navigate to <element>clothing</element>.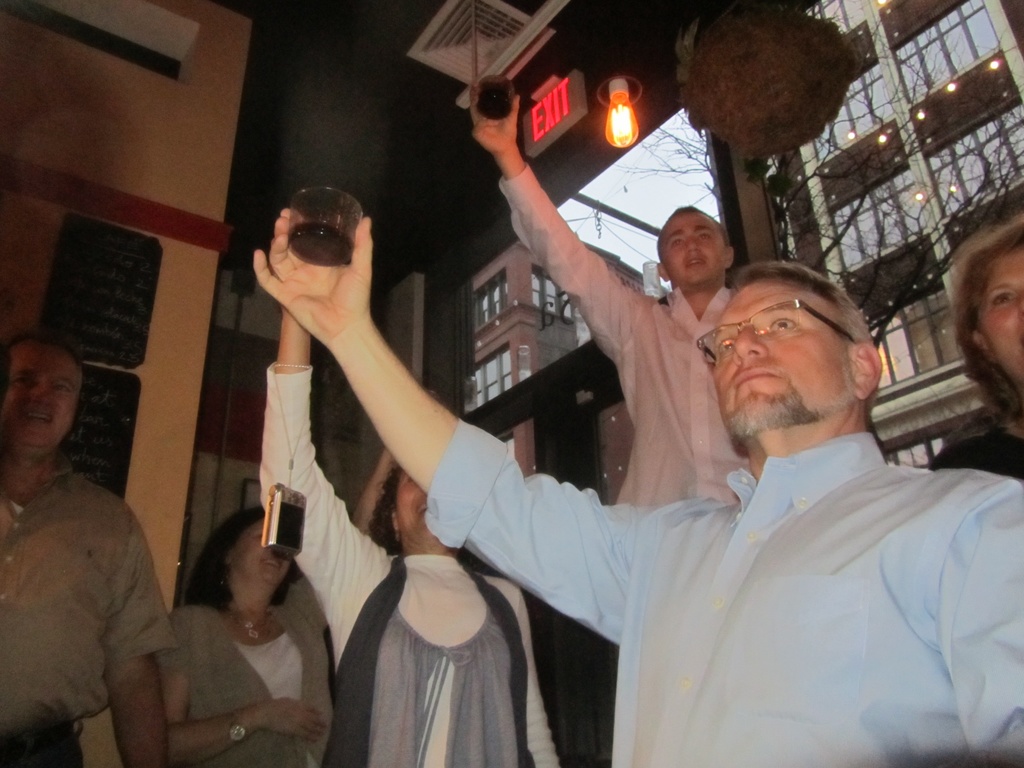
Navigation target: detection(162, 599, 326, 767).
